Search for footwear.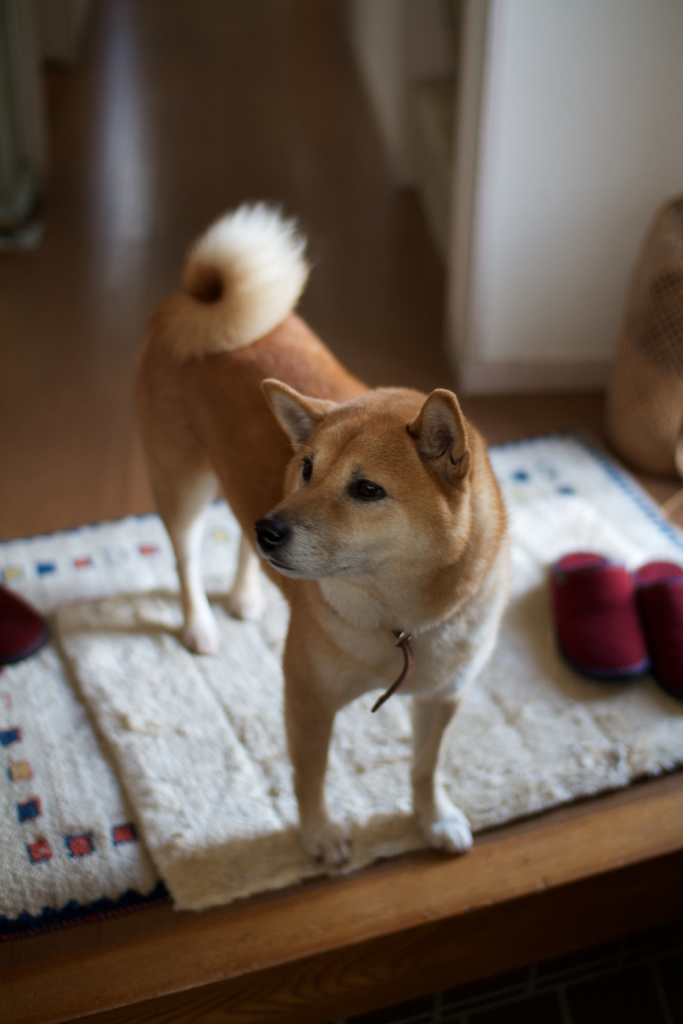
Found at bbox(643, 548, 682, 715).
